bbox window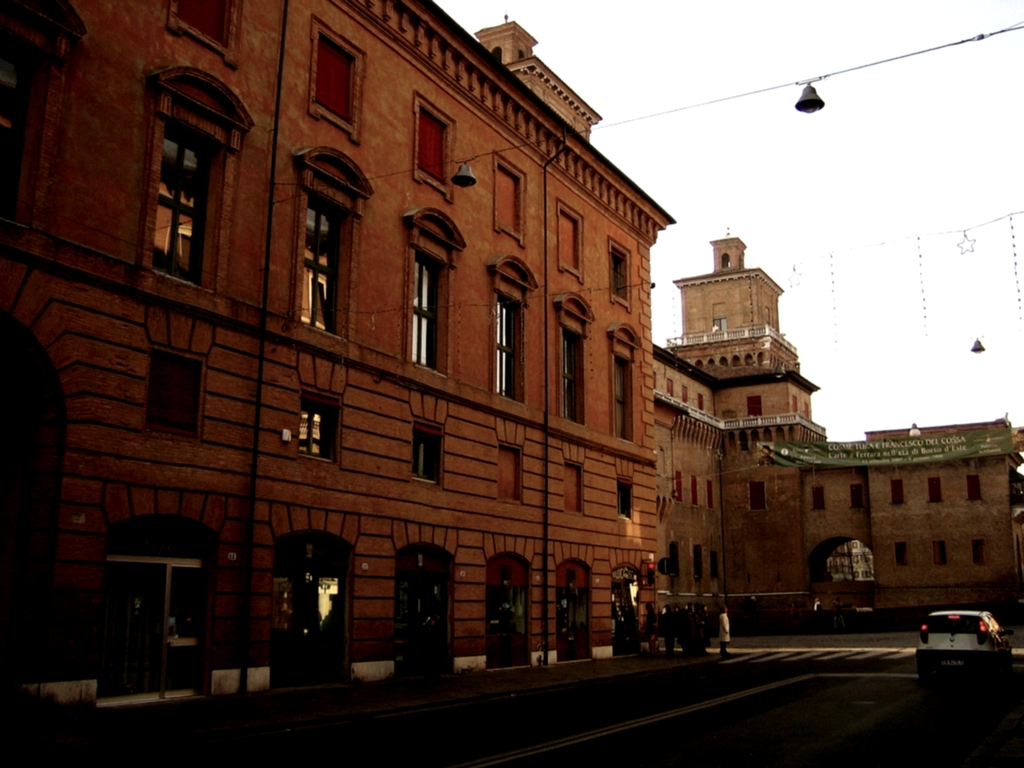
bbox=(495, 163, 523, 234)
